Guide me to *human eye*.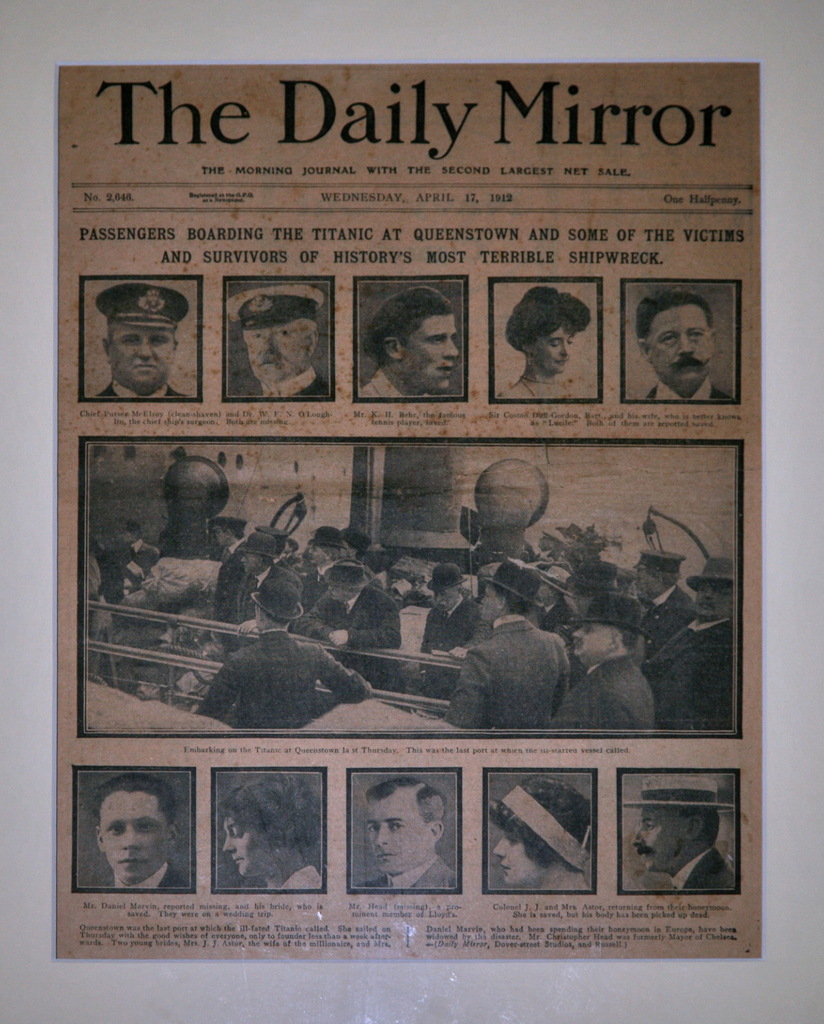
Guidance: BBox(585, 629, 595, 637).
